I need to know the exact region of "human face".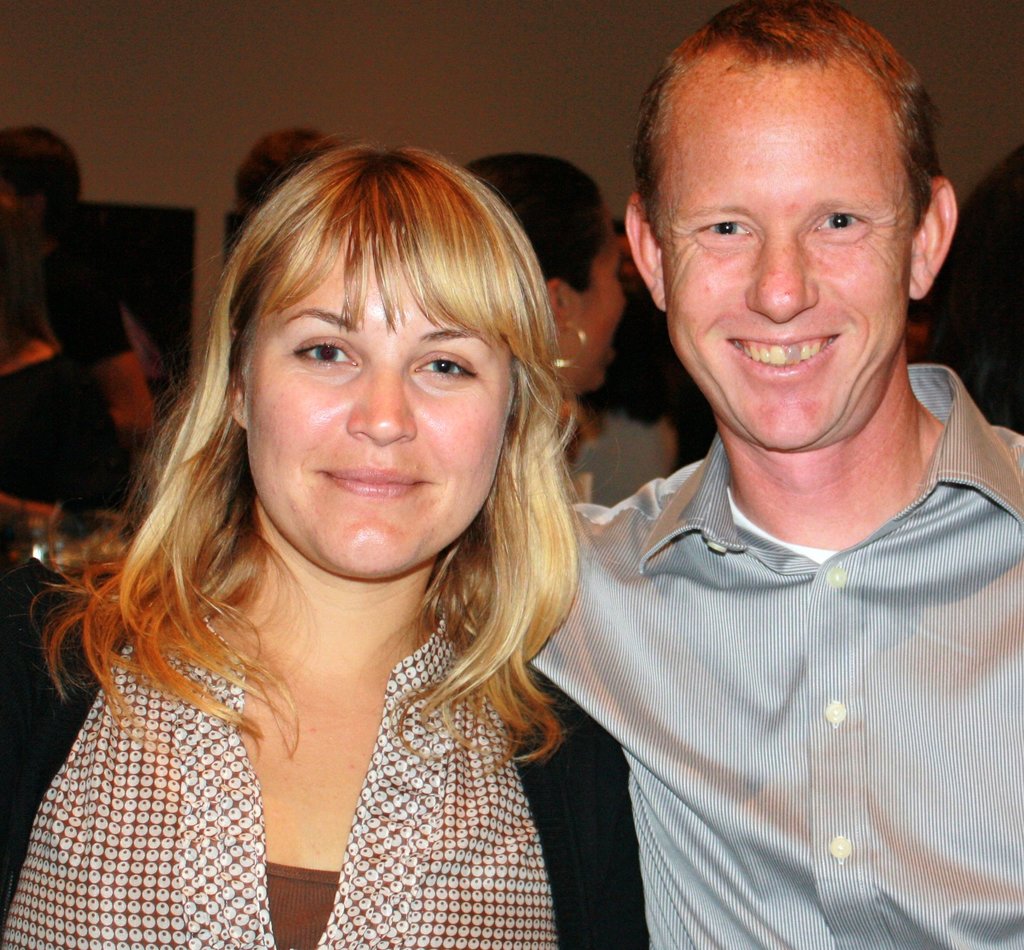
Region: region(249, 228, 500, 576).
